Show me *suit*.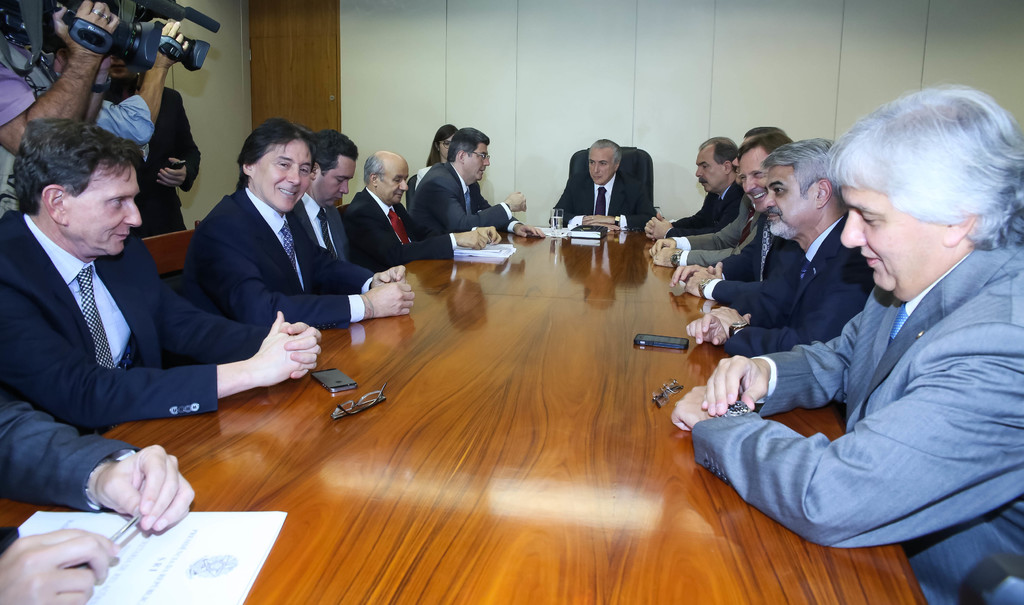
*suit* is here: region(661, 180, 744, 239).
